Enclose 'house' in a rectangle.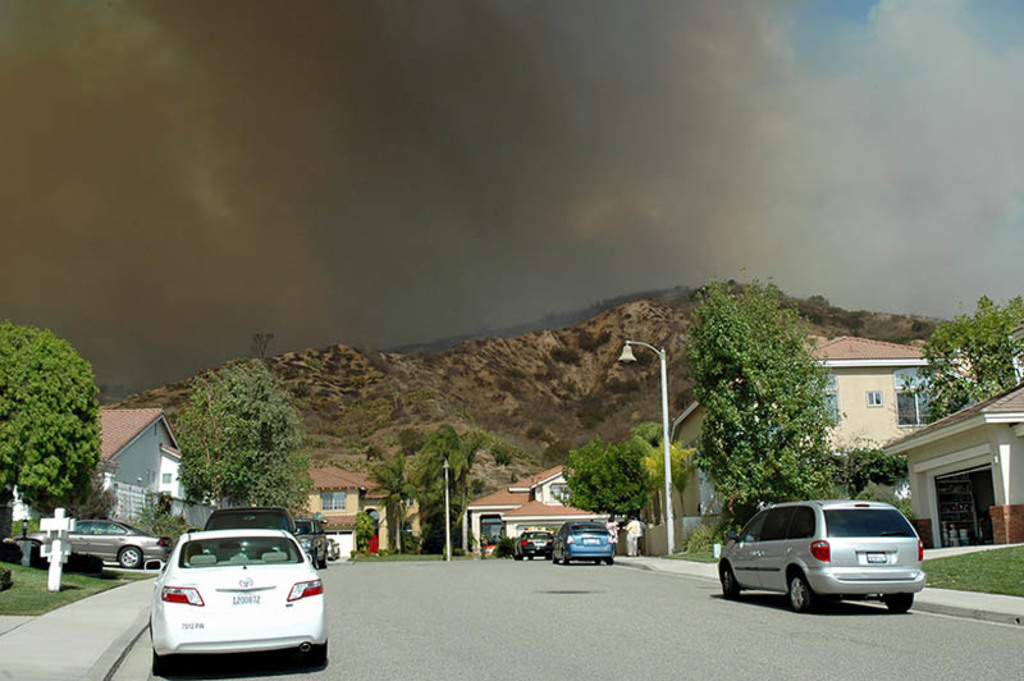
box=[461, 462, 611, 553].
